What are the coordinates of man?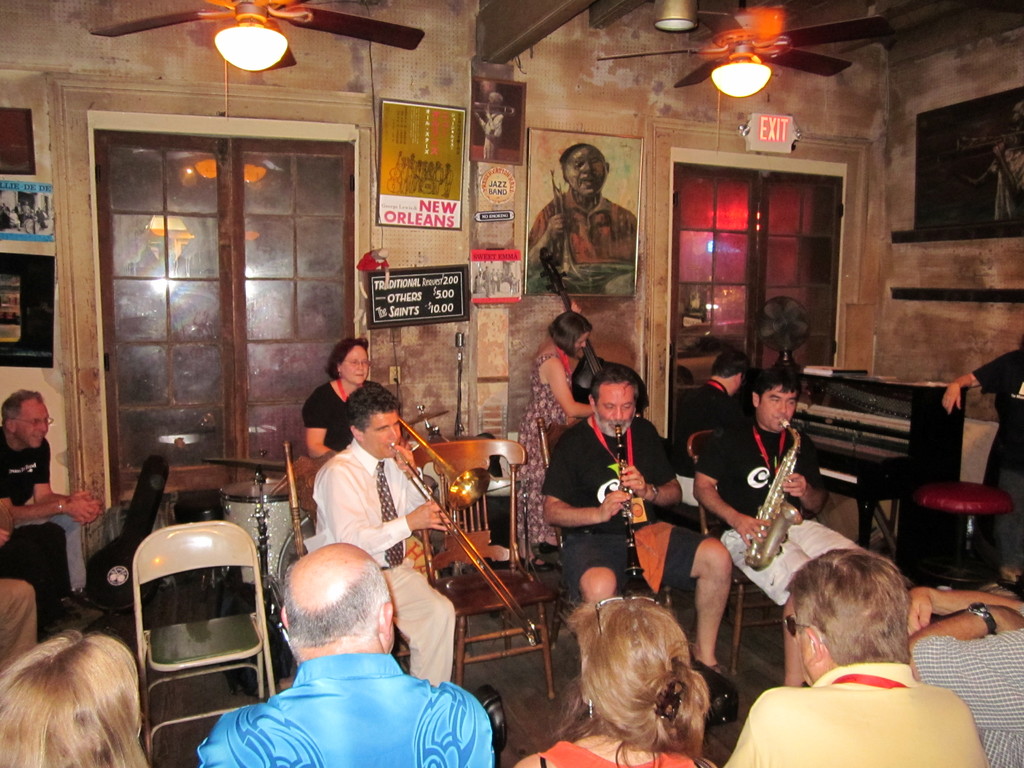
Rect(695, 370, 860, 676).
